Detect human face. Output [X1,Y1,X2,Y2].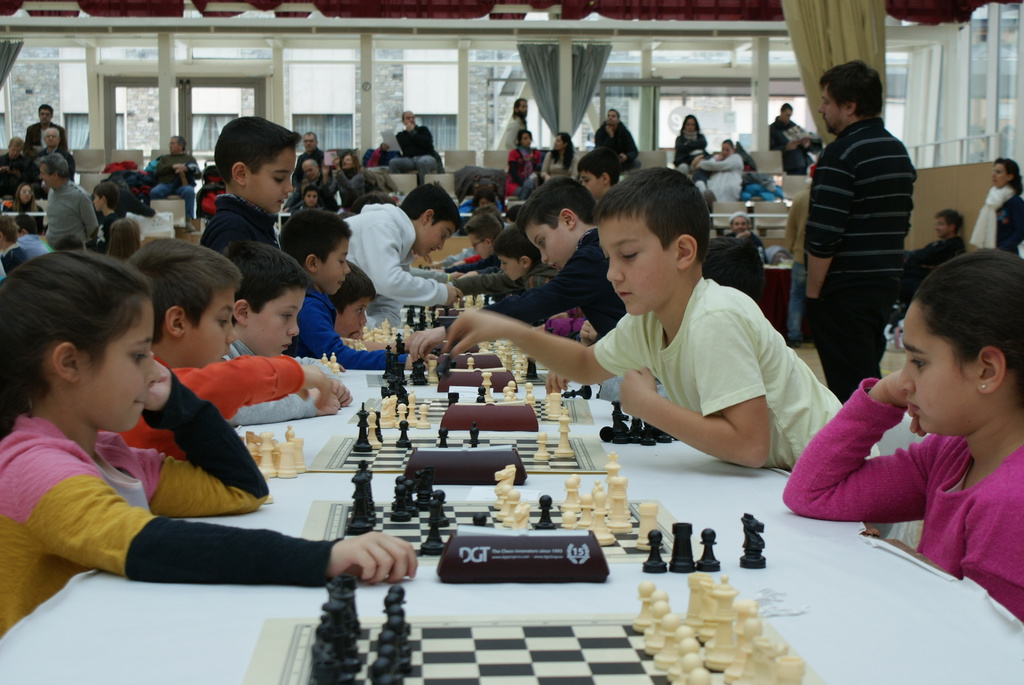
[465,235,488,260].
